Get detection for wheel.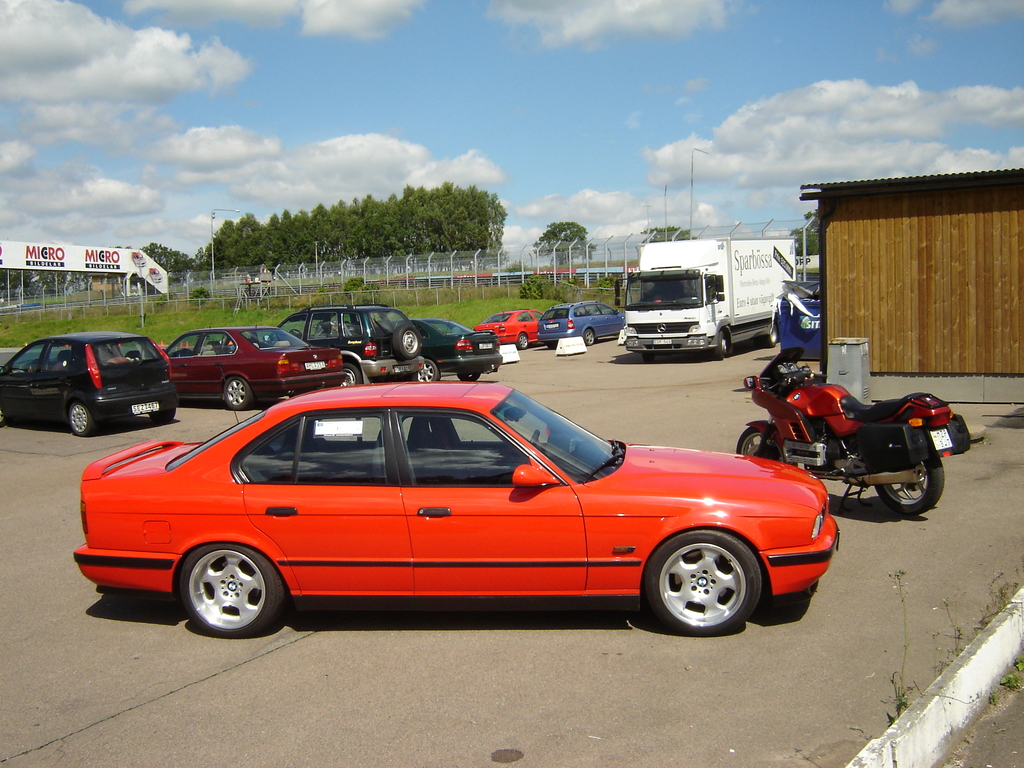
Detection: l=583, t=329, r=595, b=345.
